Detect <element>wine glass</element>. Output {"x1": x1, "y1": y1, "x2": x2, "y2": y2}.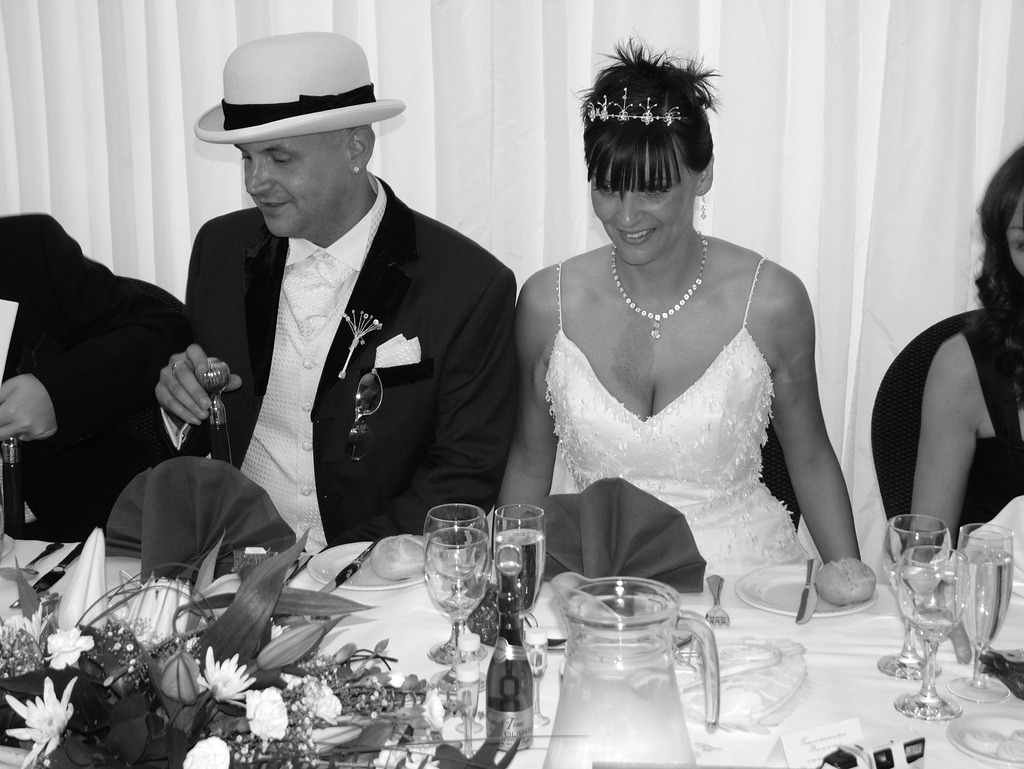
{"x1": 879, "y1": 510, "x2": 960, "y2": 676}.
